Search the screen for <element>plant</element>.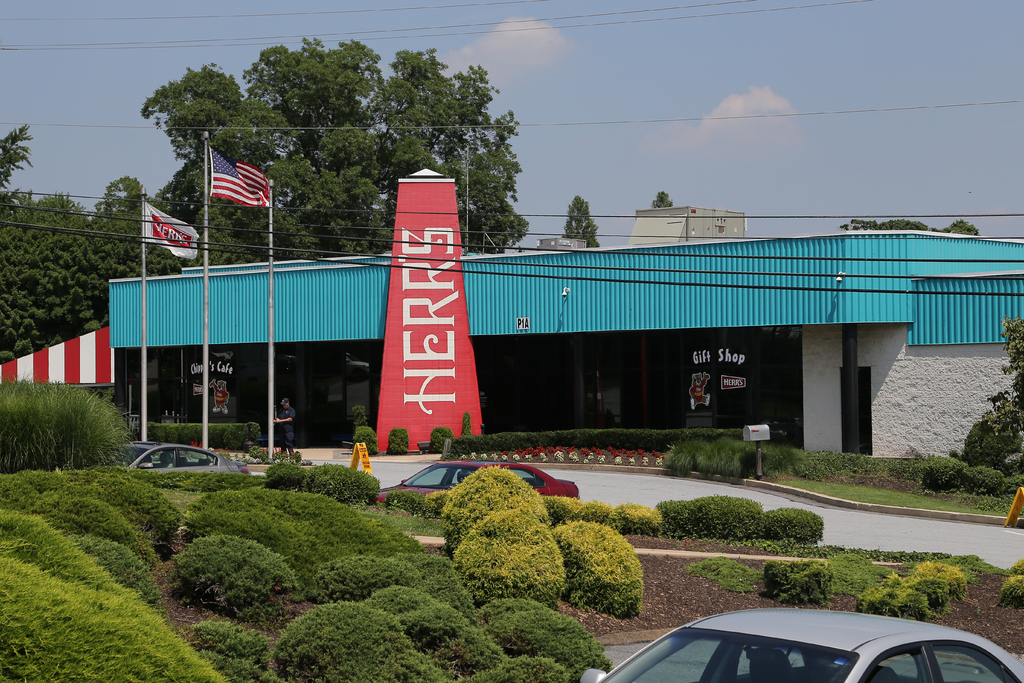
Found at (left=956, top=456, right=1002, bottom=498).
